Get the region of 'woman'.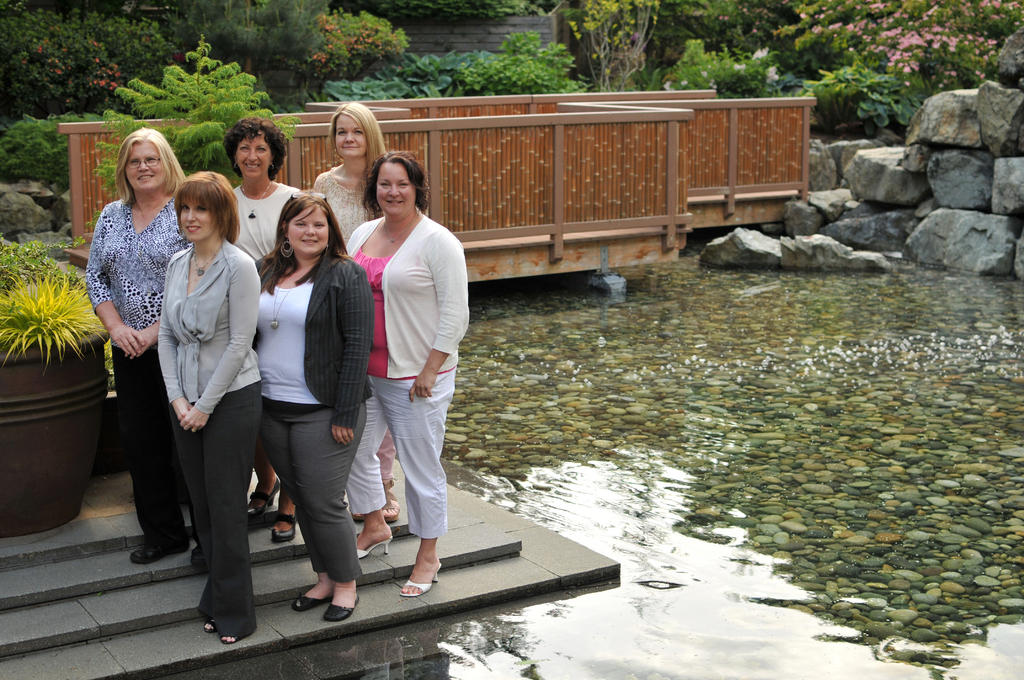
bbox(154, 170, 268, 640).
